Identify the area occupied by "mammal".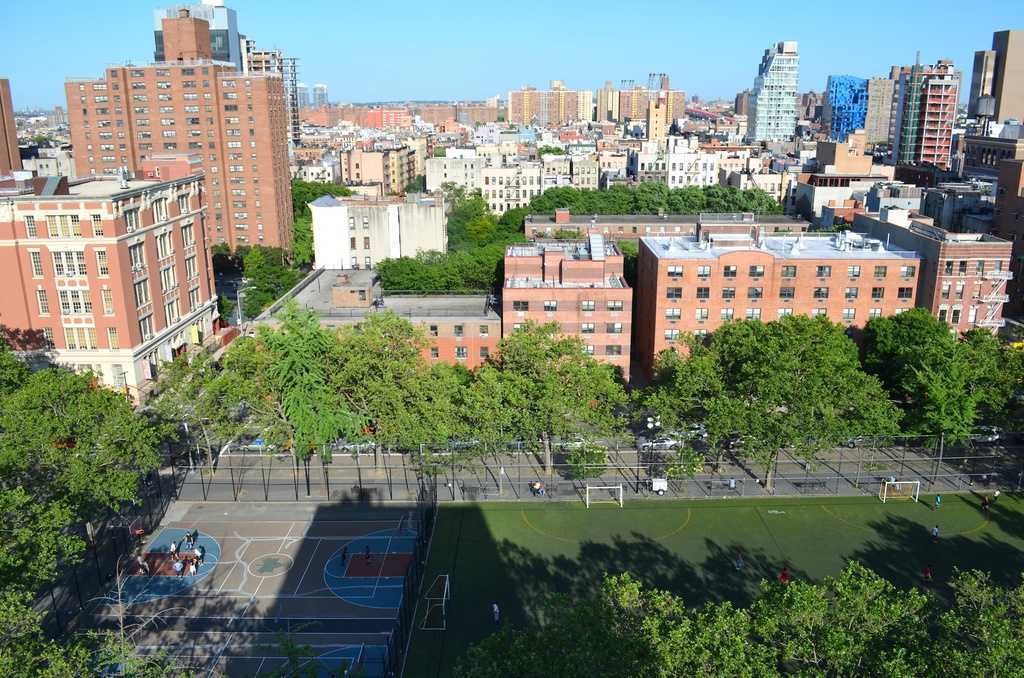
Area: locate(780, 568, 787, 583).
